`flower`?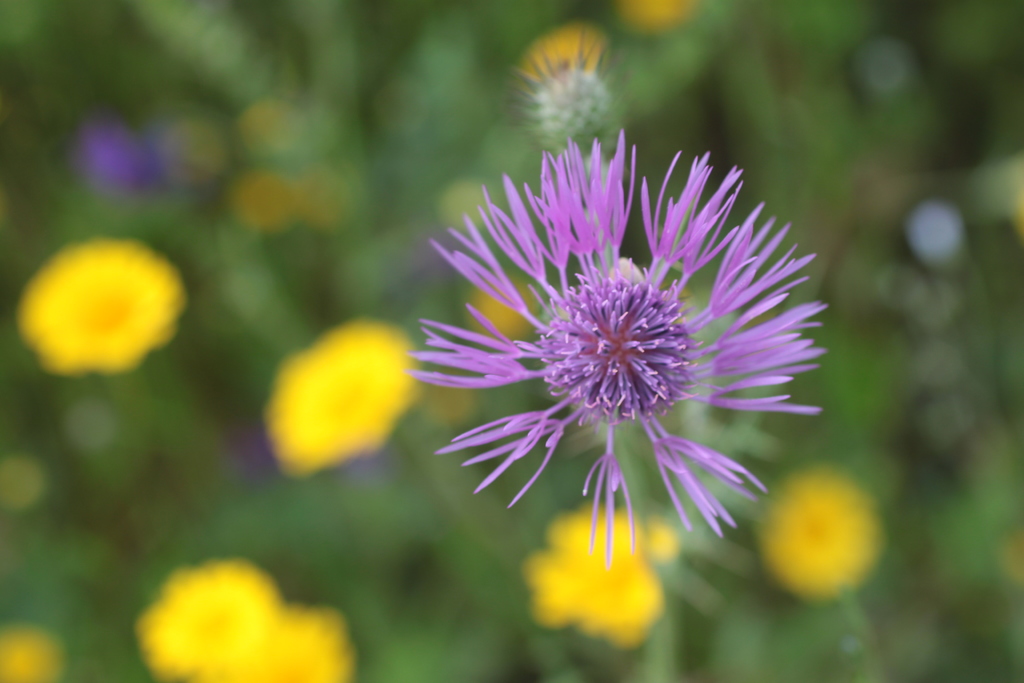
bbox=[132, 563, 277, 682]
